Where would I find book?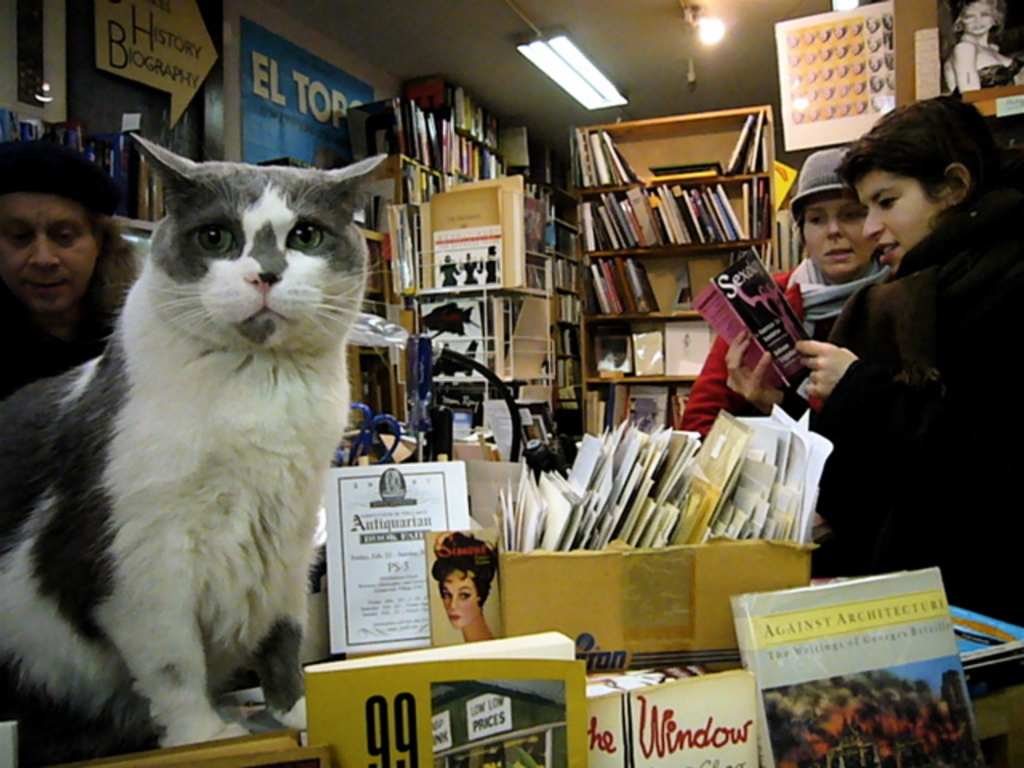
At Rect(685, 243, 822, 389).
